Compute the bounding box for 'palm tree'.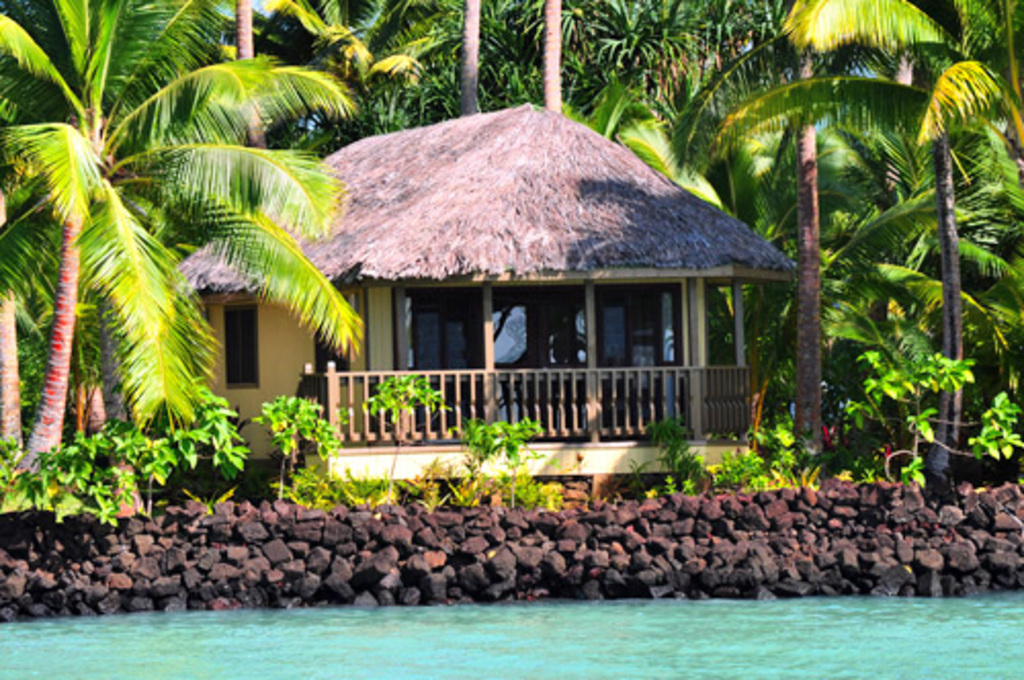
[0,0,362,502].
